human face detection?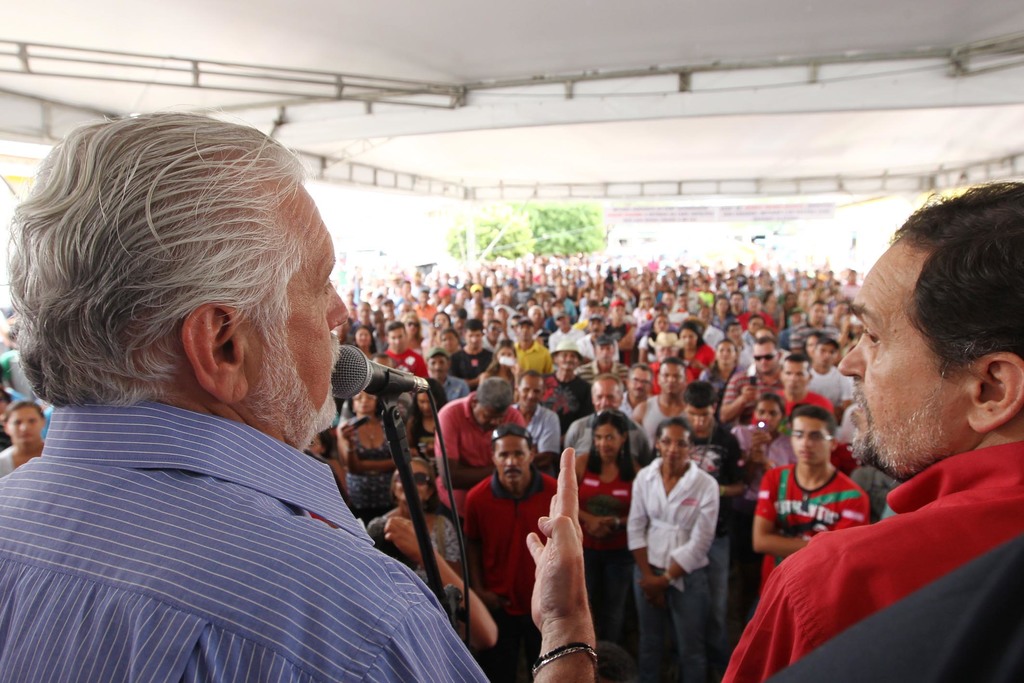
crop(587, 378, 618, 406)
